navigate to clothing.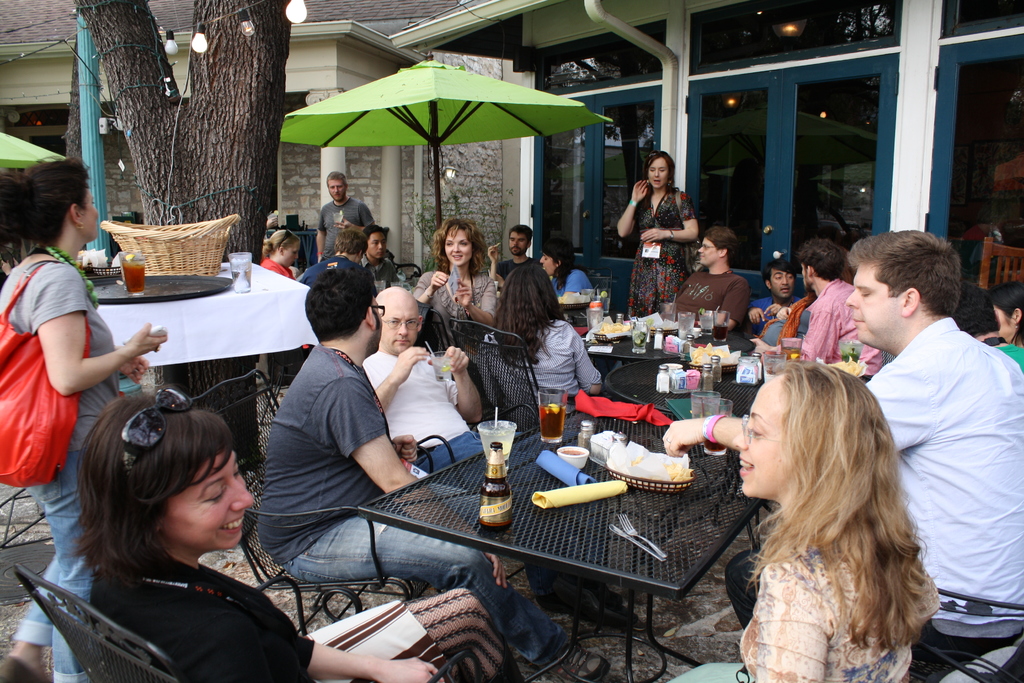
Navigation target: locate(381, 342, 609, 614).
